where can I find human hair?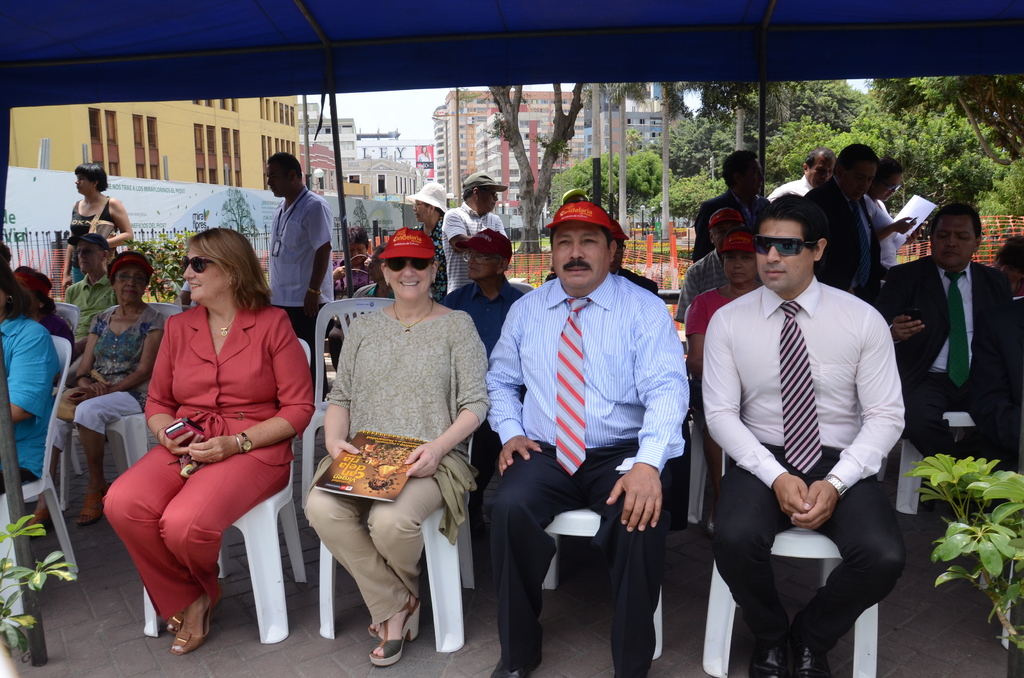
You can find it at x1=72 y1=165 x2=103 y2=191.
